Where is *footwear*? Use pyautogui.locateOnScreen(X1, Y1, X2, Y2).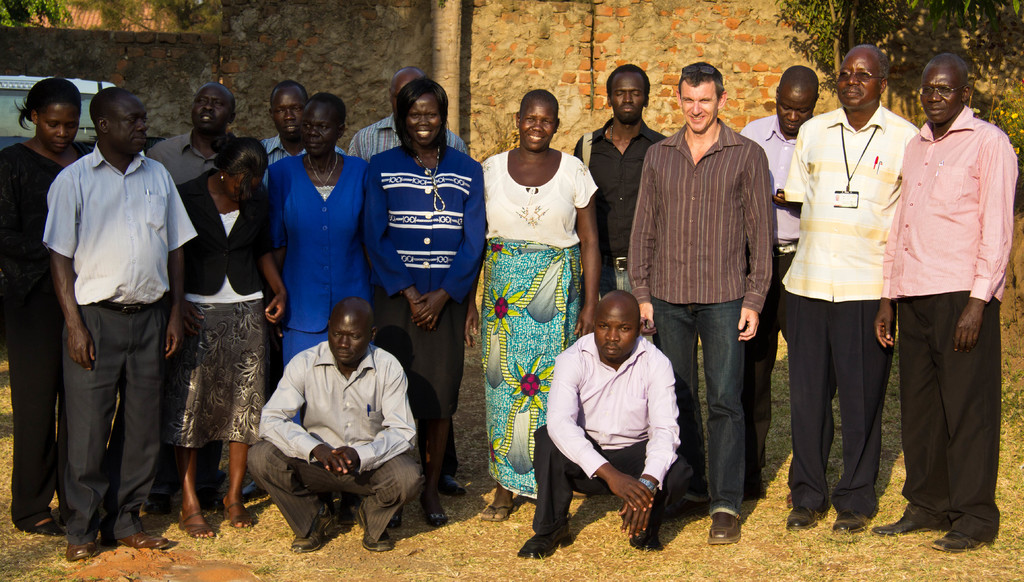
pyautogui.locateOnScreen(142, 492, 174, 515).
